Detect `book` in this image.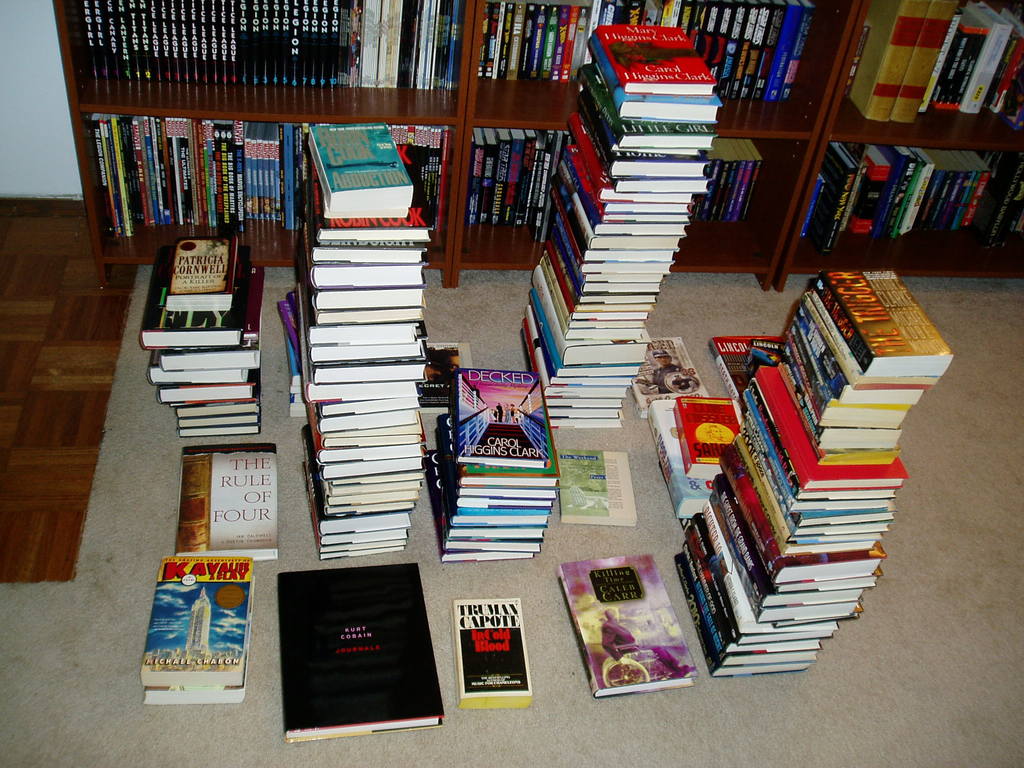
Detection: 449:594:534:712.
